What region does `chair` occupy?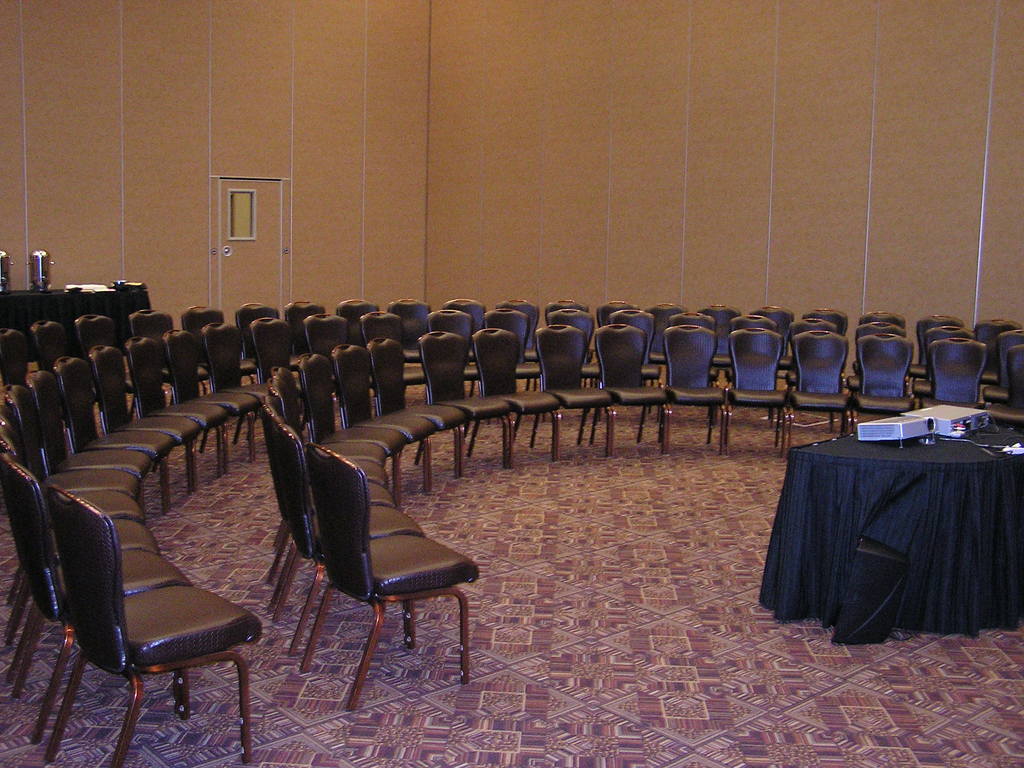
box(390, 294, 431, 333).
